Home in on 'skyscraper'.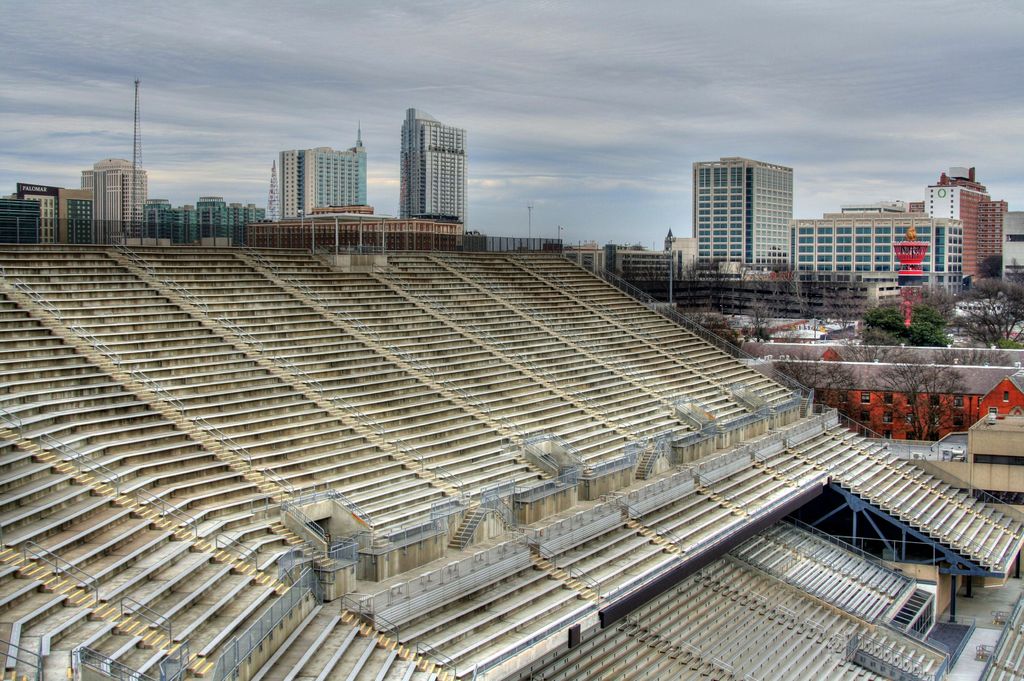
Homed in at <region>975, 199, 1007, 278</region>.
